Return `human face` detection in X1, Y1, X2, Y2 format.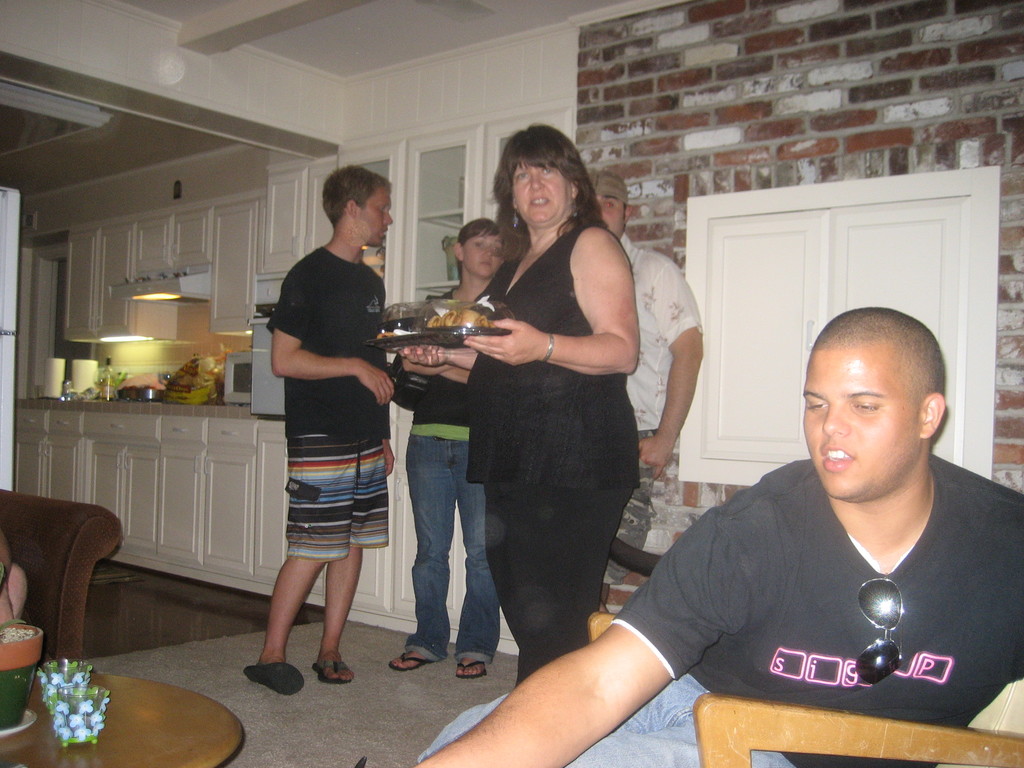
802, 362, 901, 504.
